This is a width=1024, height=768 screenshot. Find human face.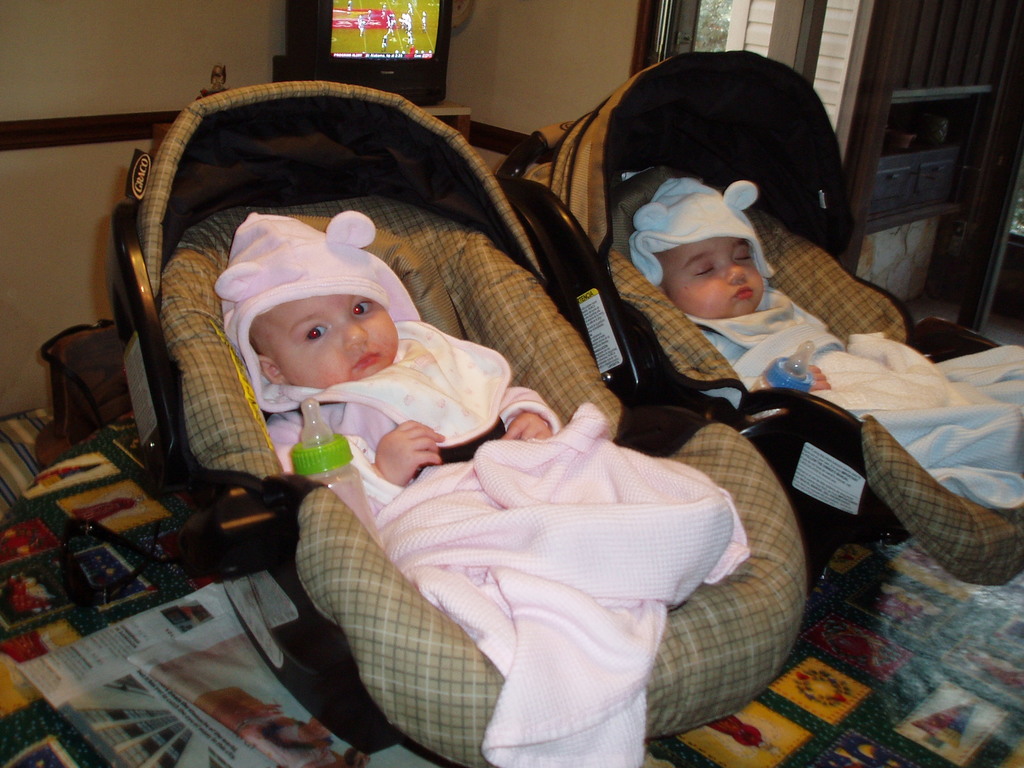
Bounding box: (253,303,401,393).
